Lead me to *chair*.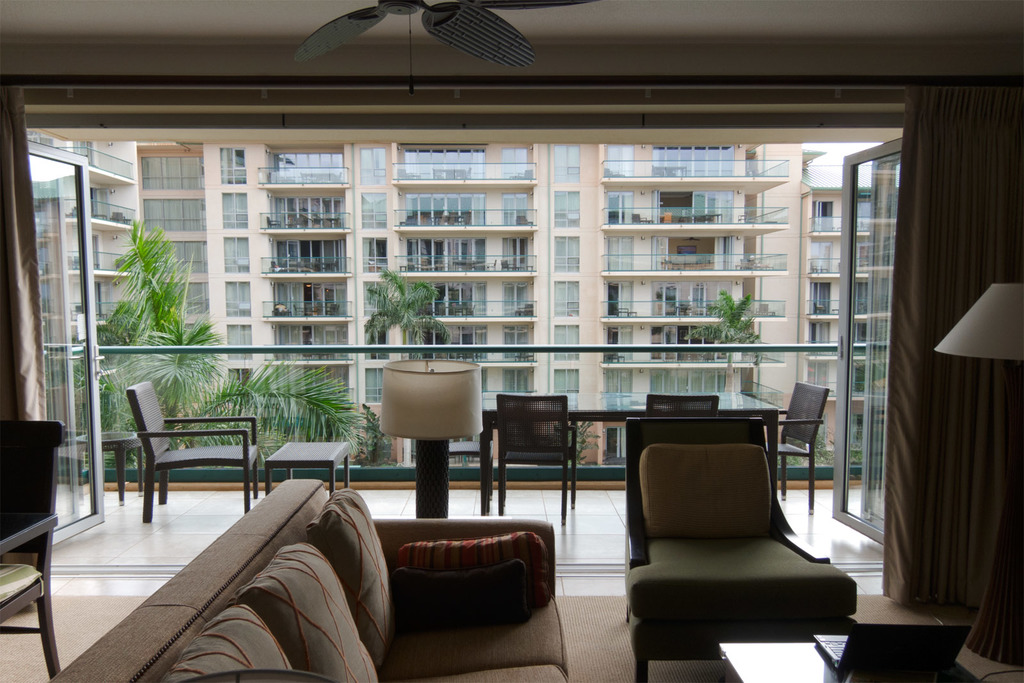
Lead to bbox=[495, 396, 579, 527].
